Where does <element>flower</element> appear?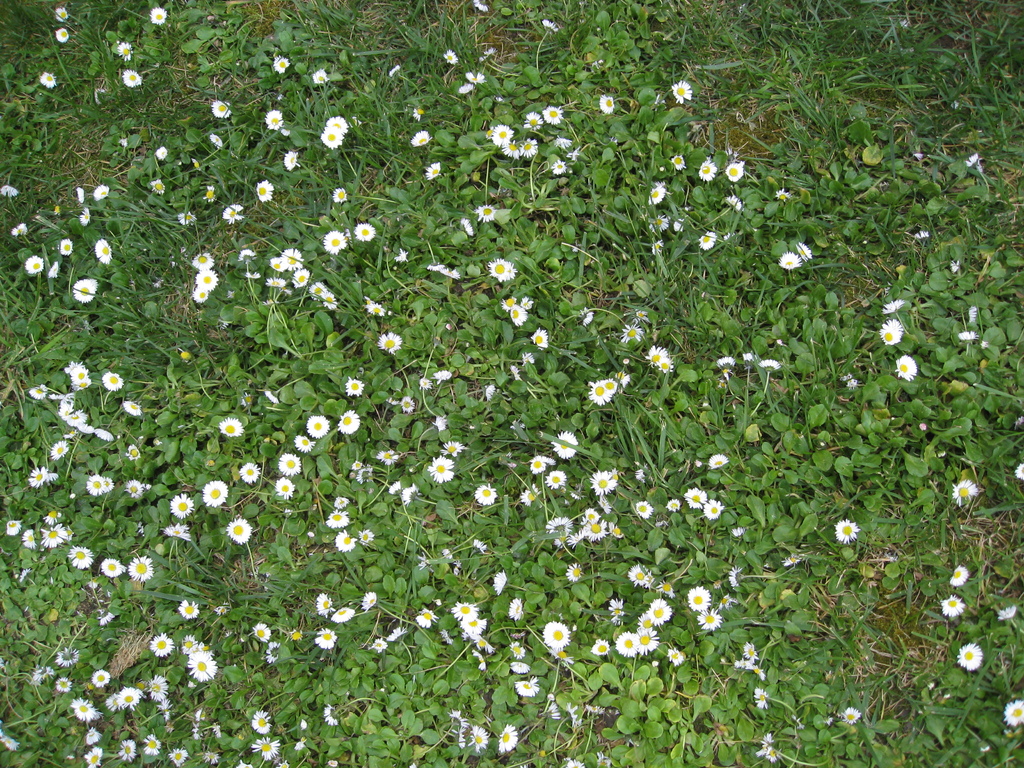
Appears at <box>1002,695,1023,730</box>.
